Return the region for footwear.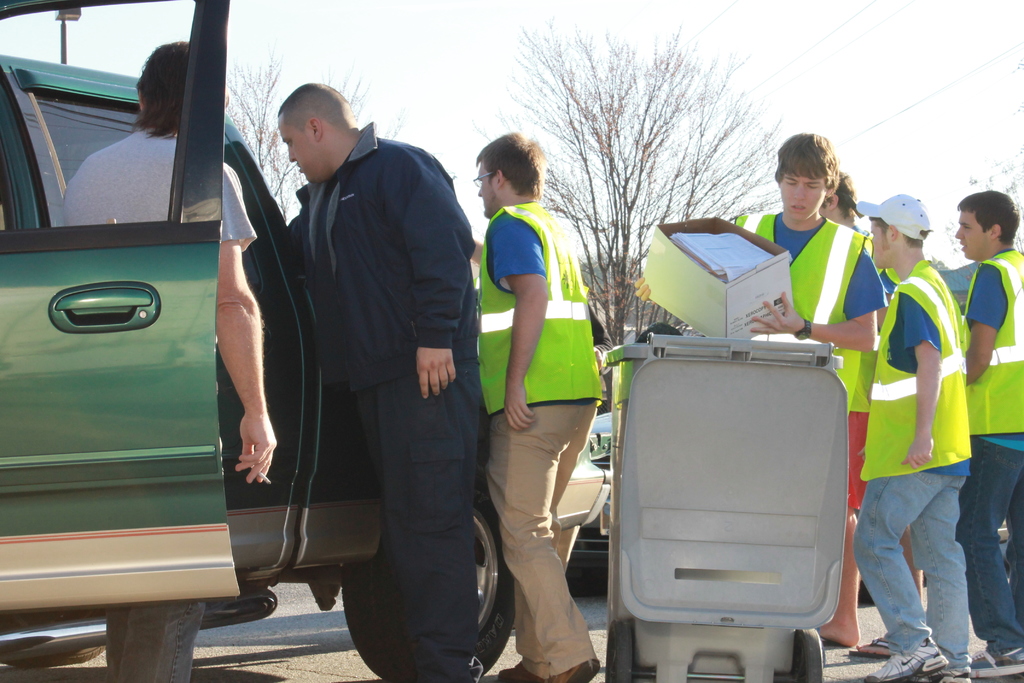
rect(849, 636, 891, 659).
